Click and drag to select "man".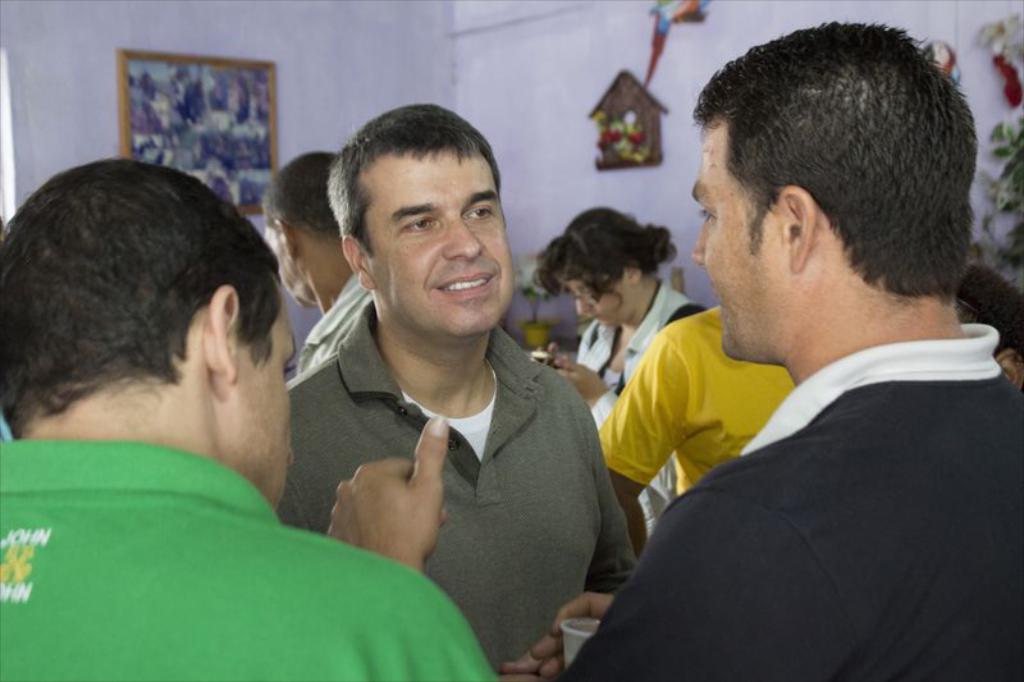
Selection: [0,160,498,681].
